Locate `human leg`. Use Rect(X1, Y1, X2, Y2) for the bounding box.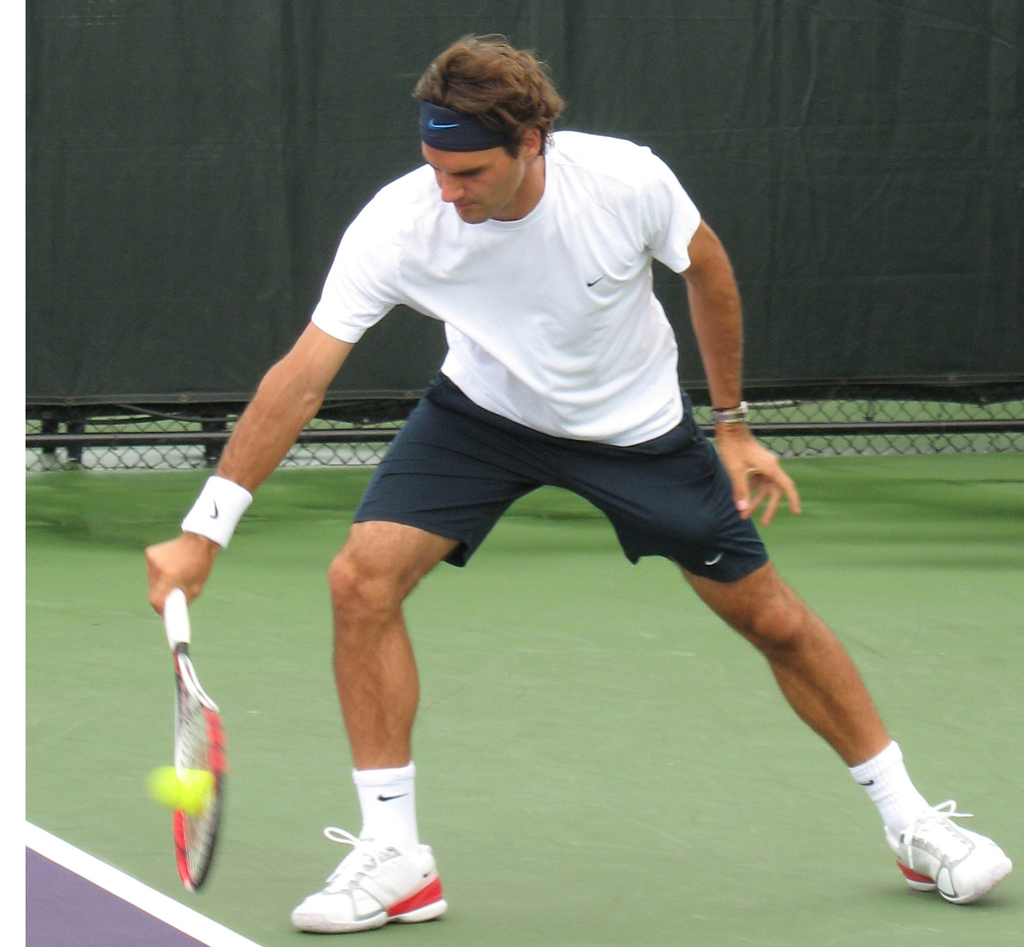
Rect(596, 407, 1016, 902).
